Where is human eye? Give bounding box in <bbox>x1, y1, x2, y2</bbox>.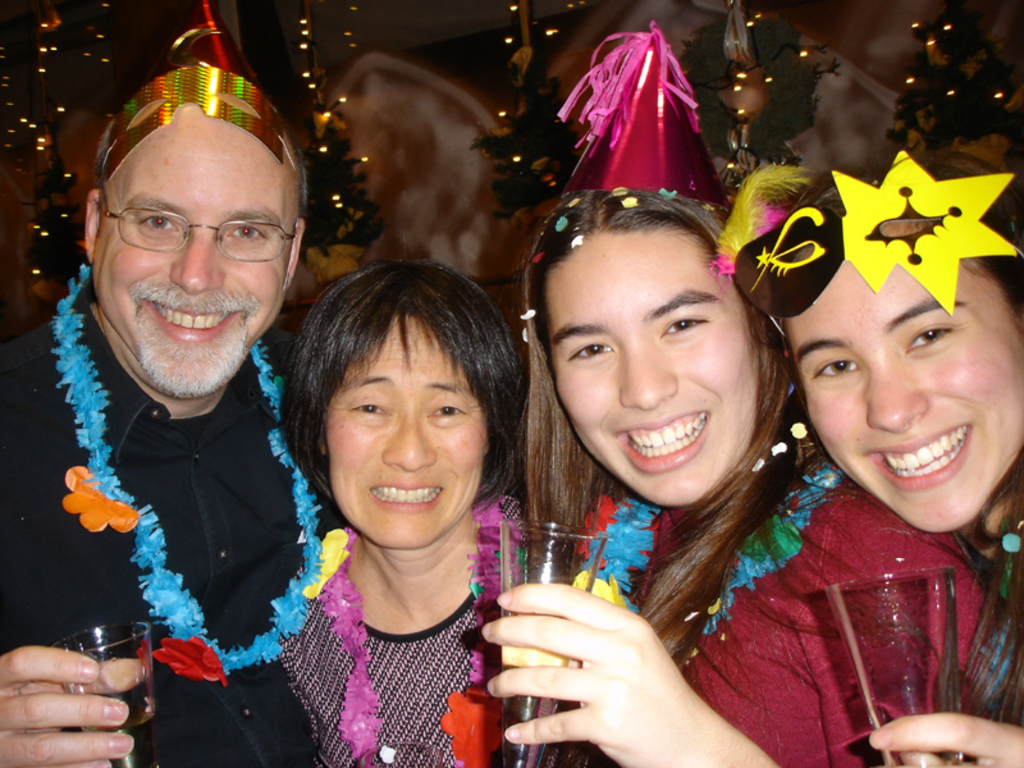
<bbox>815, 349, 861, 381</bbox>.
